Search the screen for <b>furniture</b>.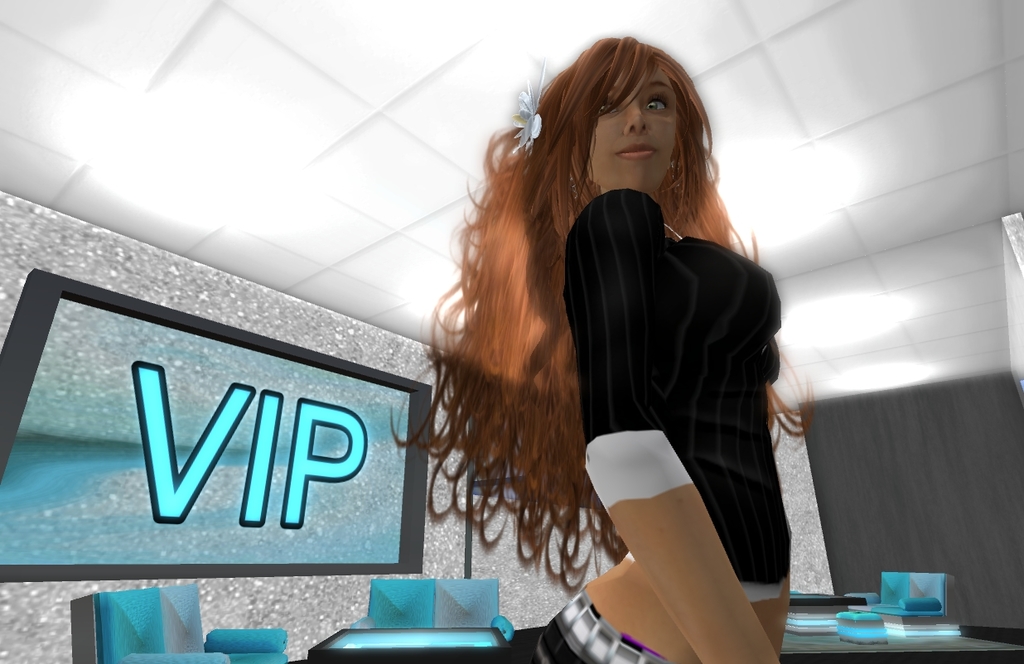
Found at <box>835,572,955,643</box>.
